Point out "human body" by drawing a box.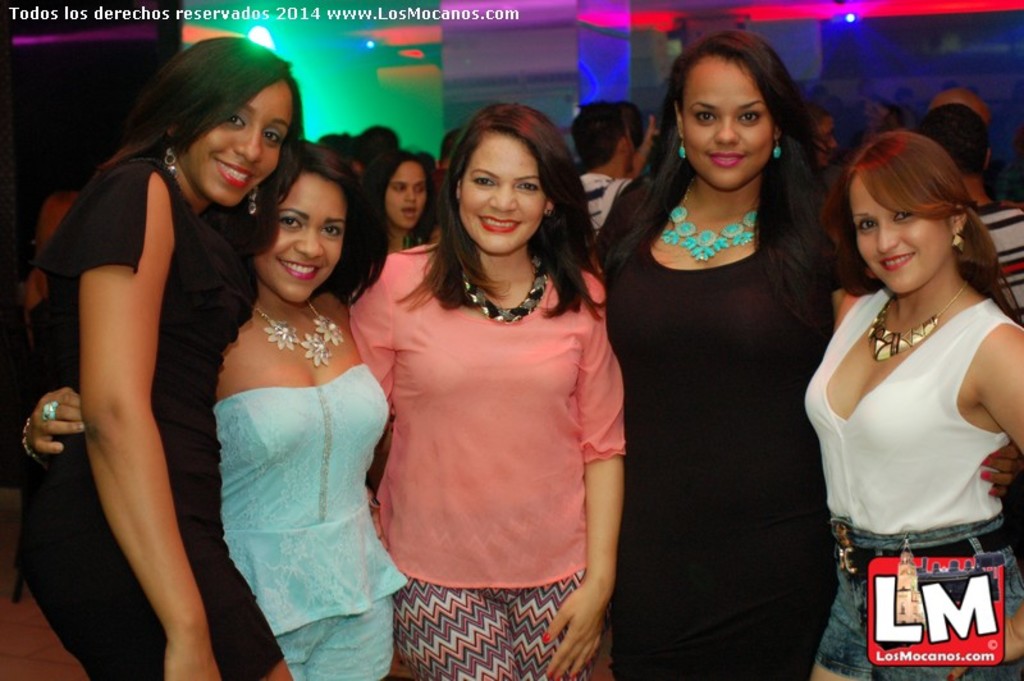
(left=351, top=238, right=625, bottom=680).
